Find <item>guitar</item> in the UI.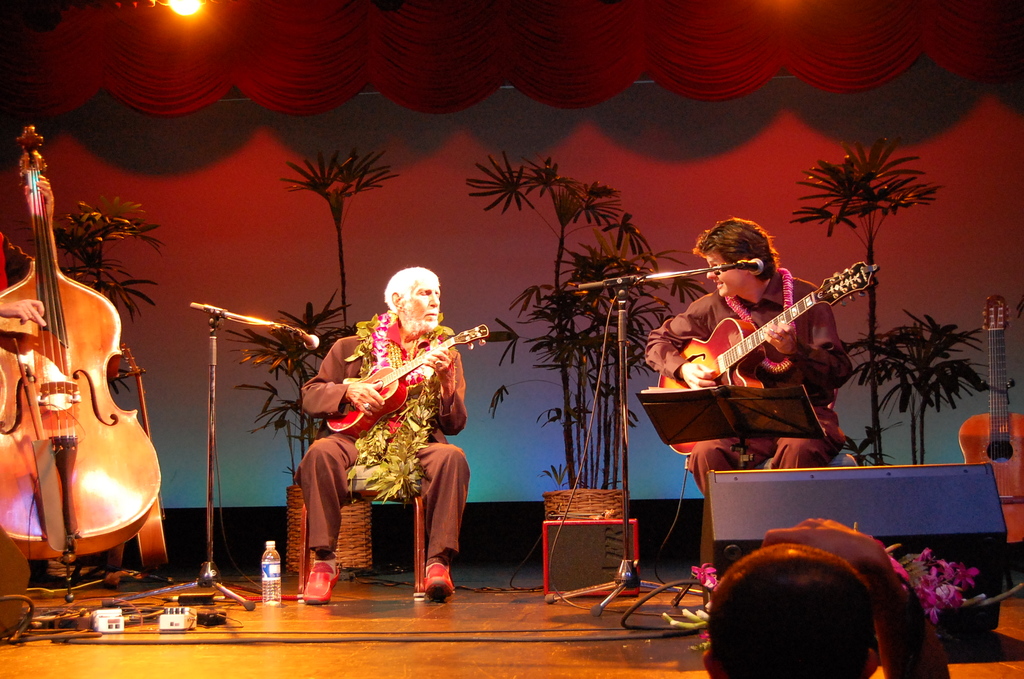
UI element at detection(329, 323, 490, 445).
